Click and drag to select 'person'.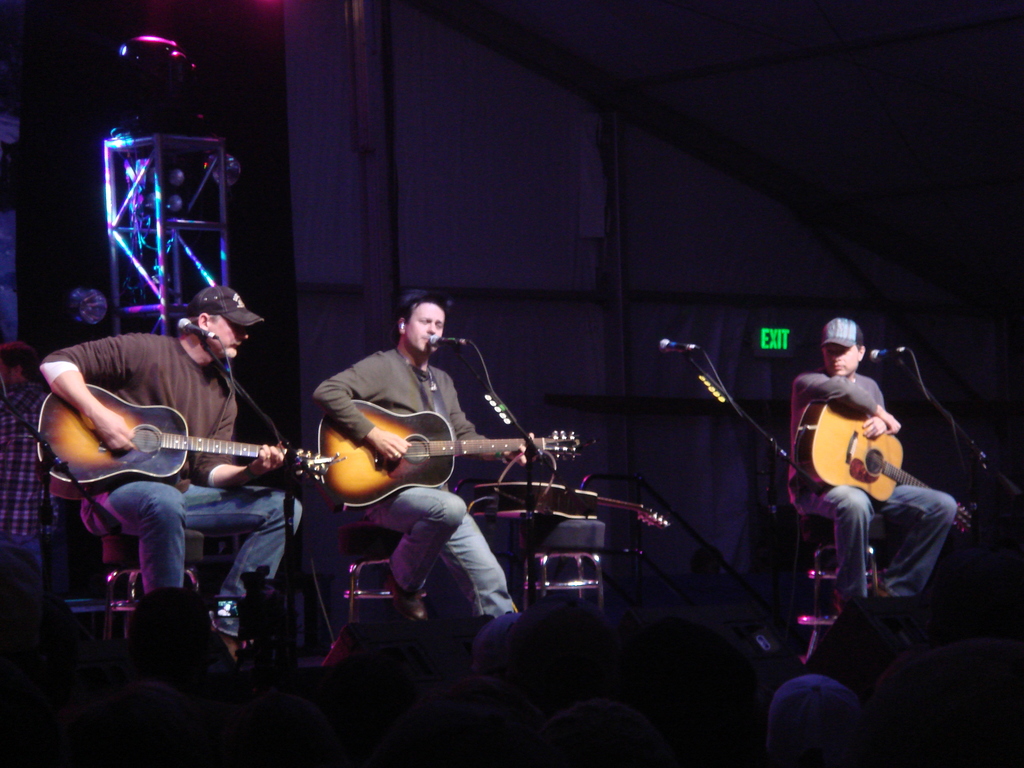
Selection: region(789, 303, 940, 654).
